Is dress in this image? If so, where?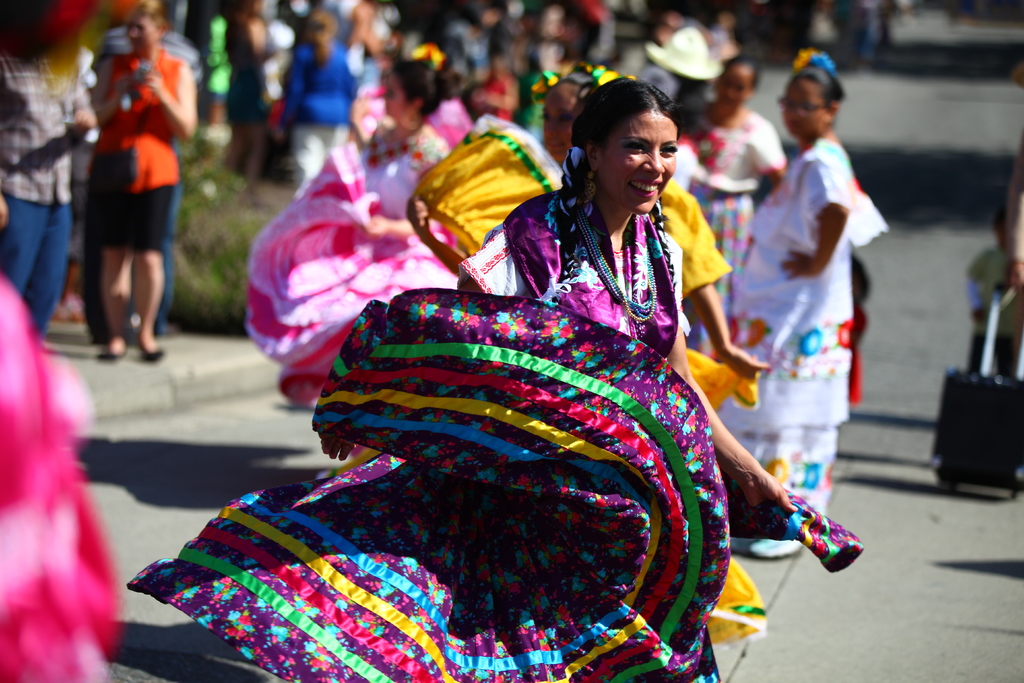
Yes, at x1=121 y1=192 x2=872 y2=682.
